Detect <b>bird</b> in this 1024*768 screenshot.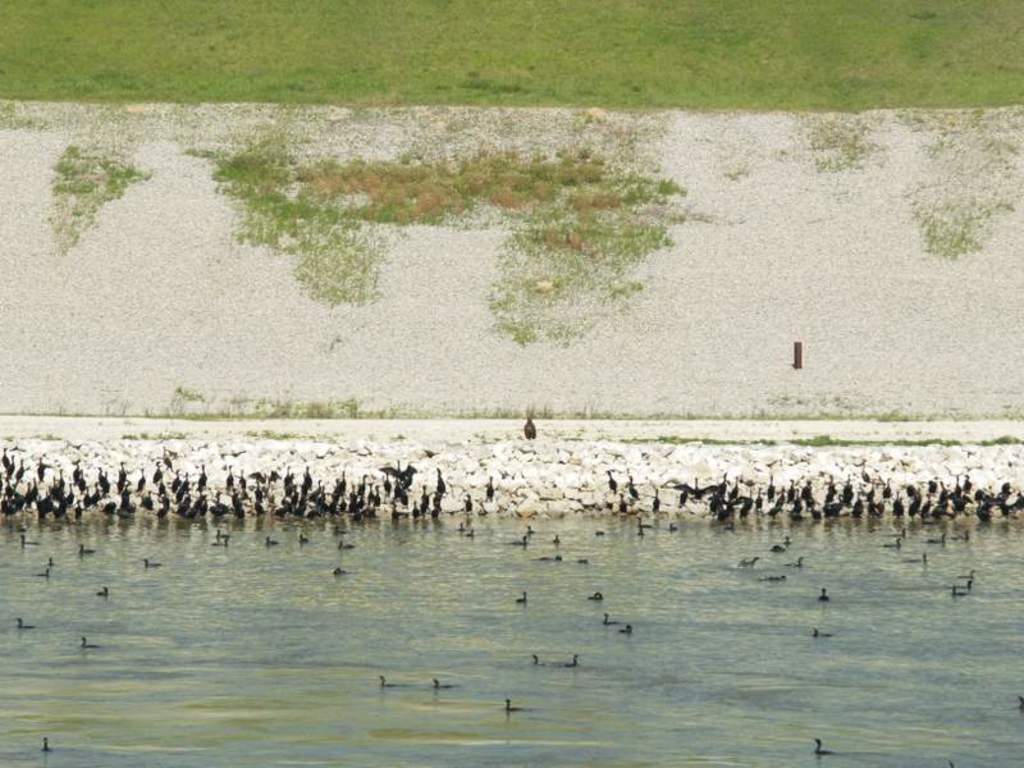
Detection: Rect(772, 539, 795, 553).
